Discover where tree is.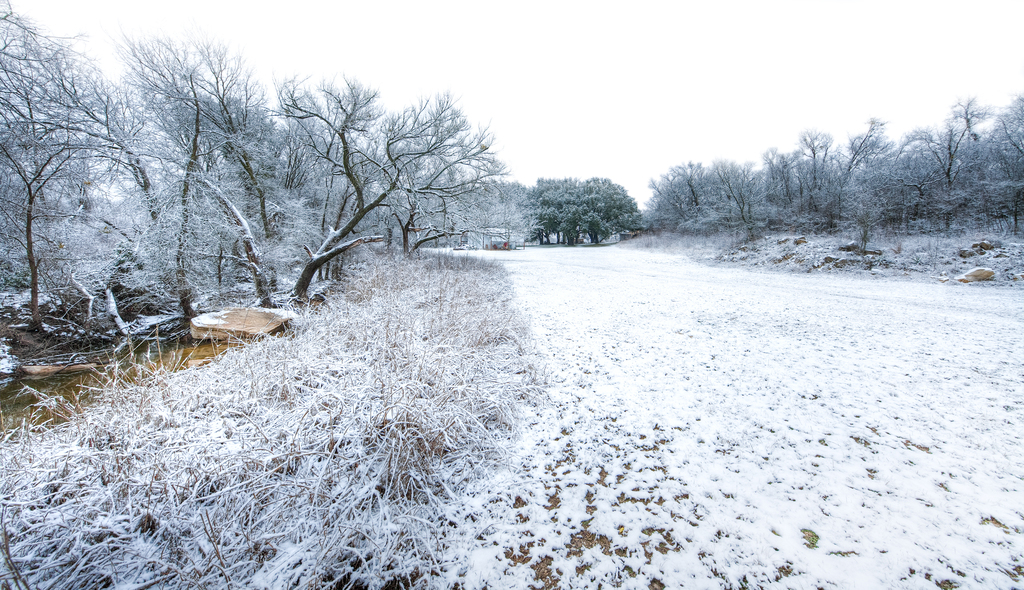
Discovered at (522, 165, 649, 249).
